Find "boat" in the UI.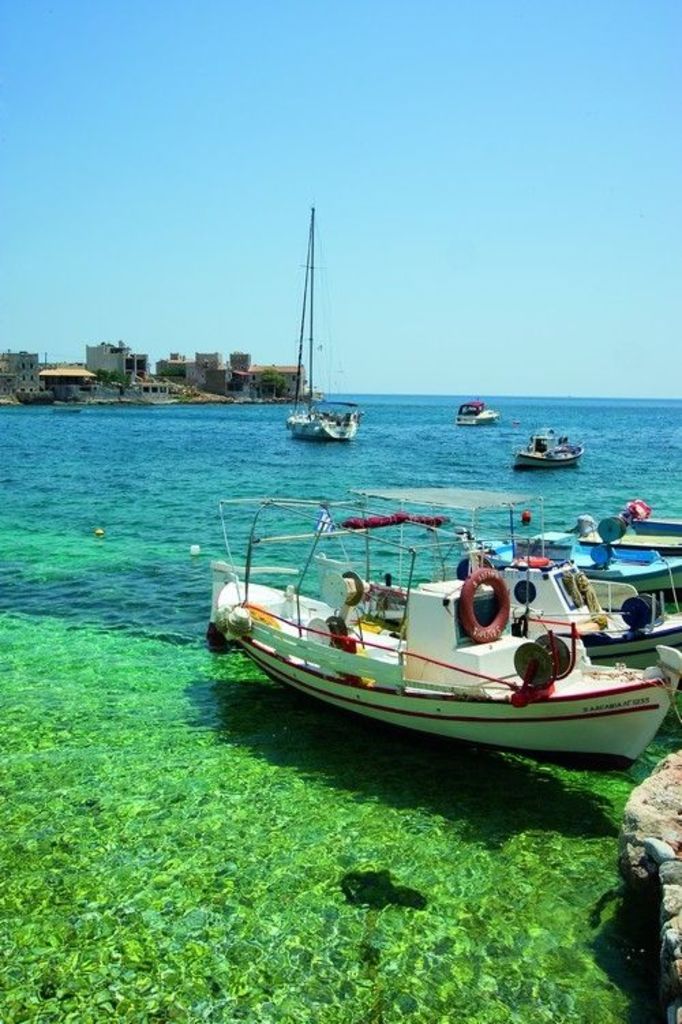
UI element at 460,510,681,660.
